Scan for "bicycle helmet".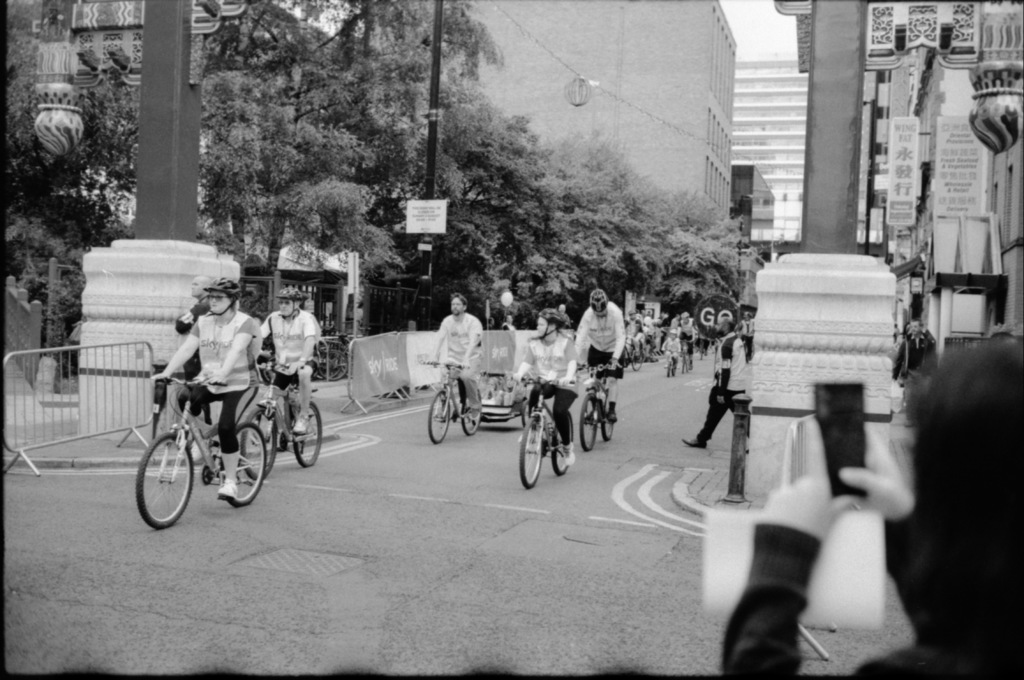
Scan result: <box>589,292,607,311</box>.
